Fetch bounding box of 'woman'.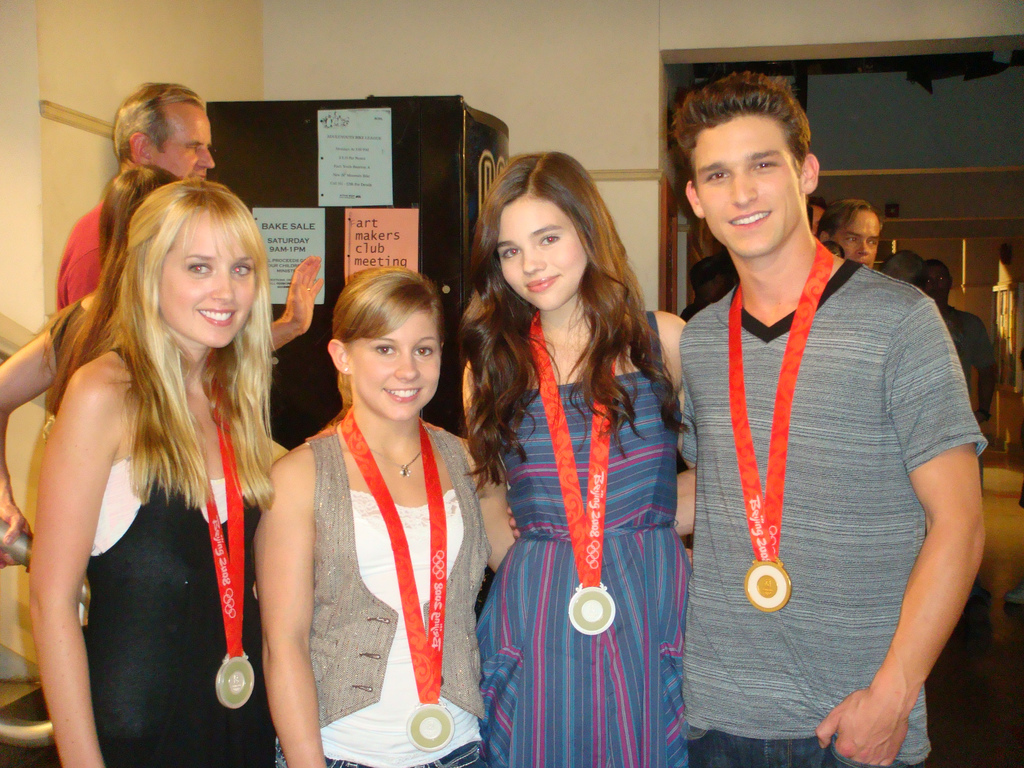
Bbox: 463, 149, 686, 767.
